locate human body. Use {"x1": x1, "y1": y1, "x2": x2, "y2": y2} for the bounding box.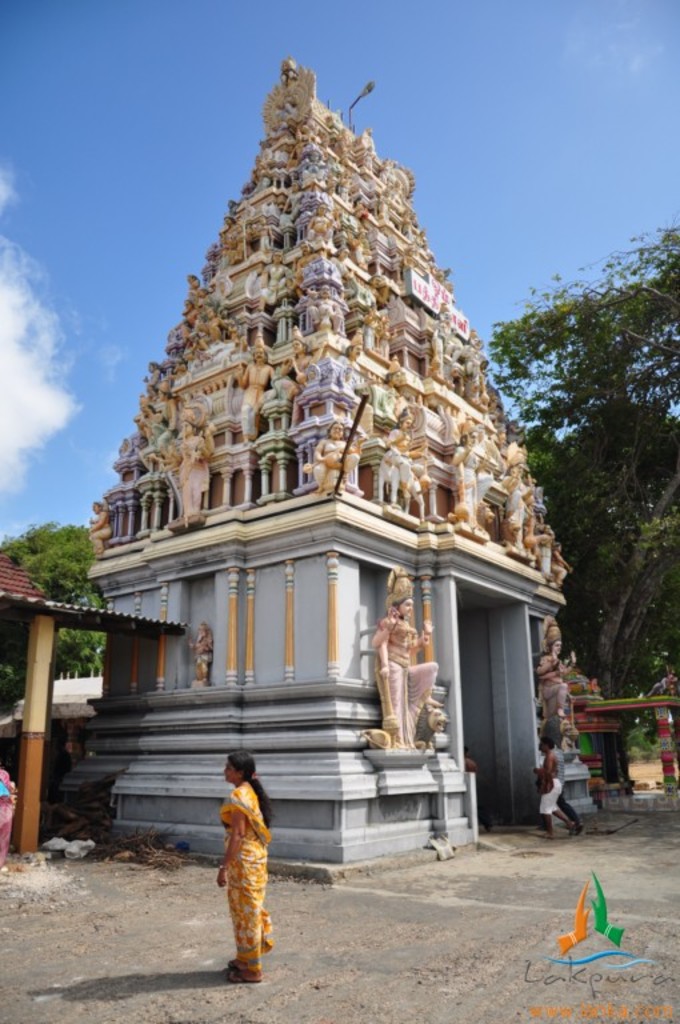
{"x1": 293, "y1": 251, "x2": 319, "y2": 287}.
